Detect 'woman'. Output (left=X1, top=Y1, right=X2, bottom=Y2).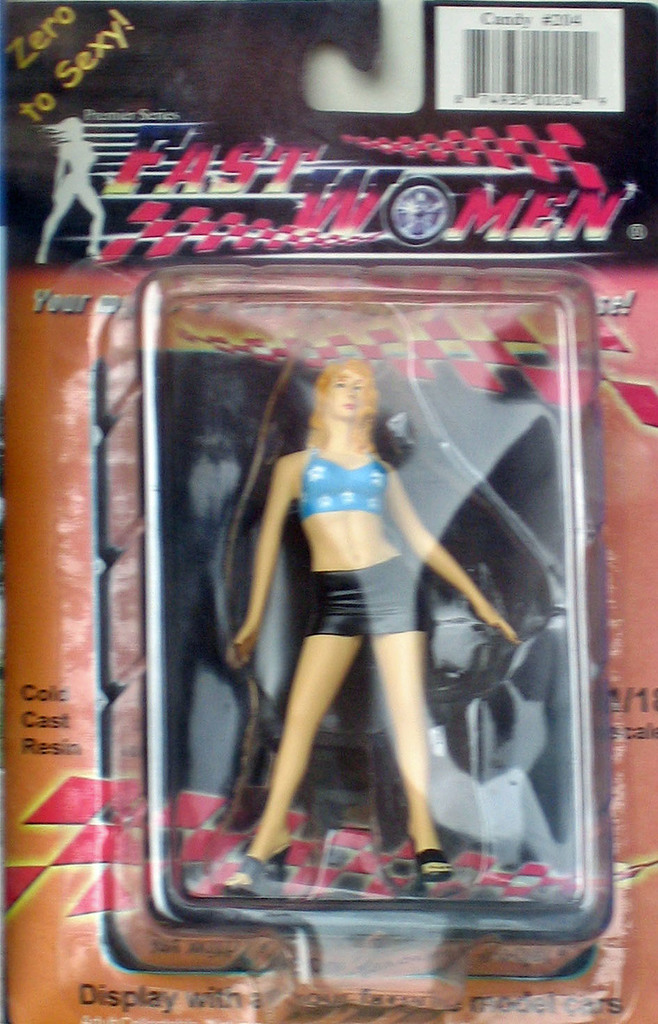
(left=219, top=336, right=513, bottom=873).
